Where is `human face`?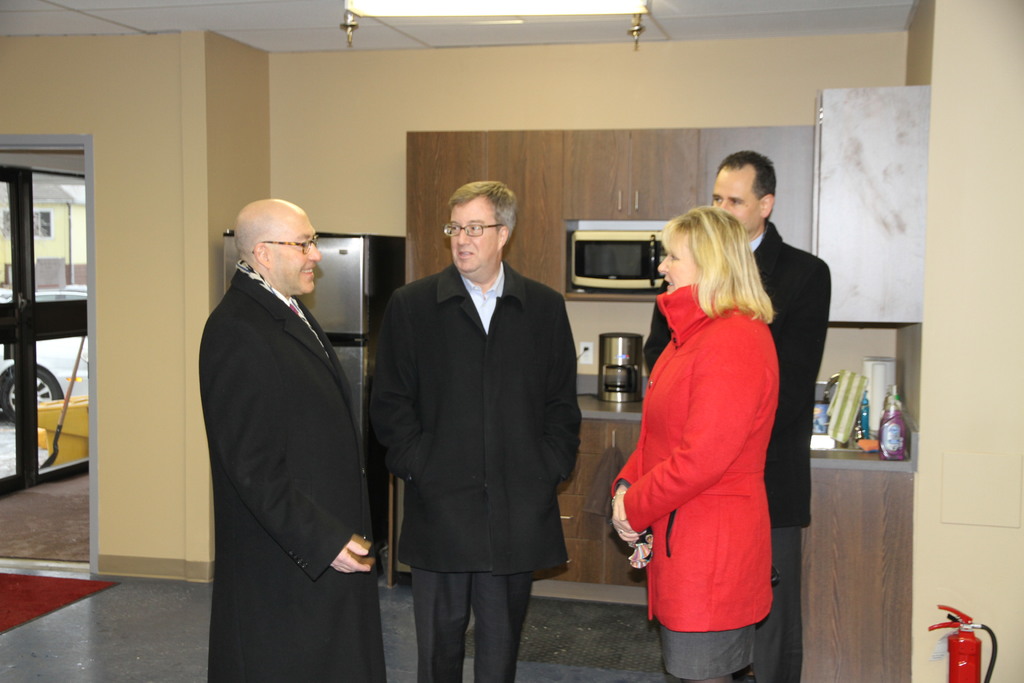
x1=655, y1=231, x2=701, y2=292.
